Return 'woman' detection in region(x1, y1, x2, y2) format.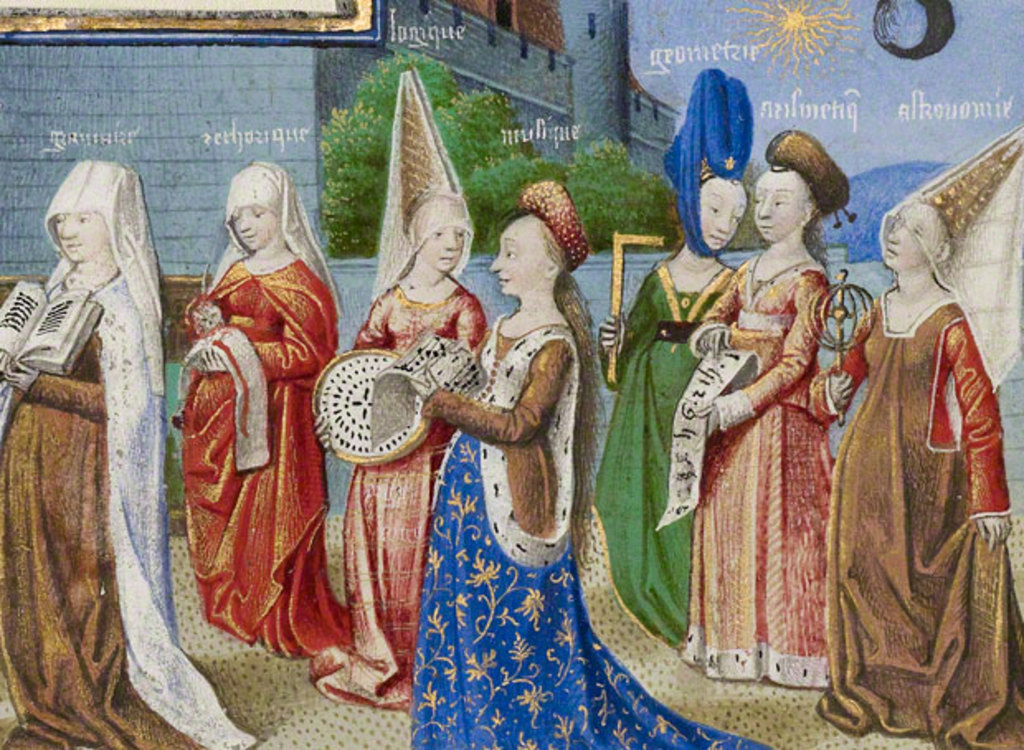
region(304, 69, 487, 712).
